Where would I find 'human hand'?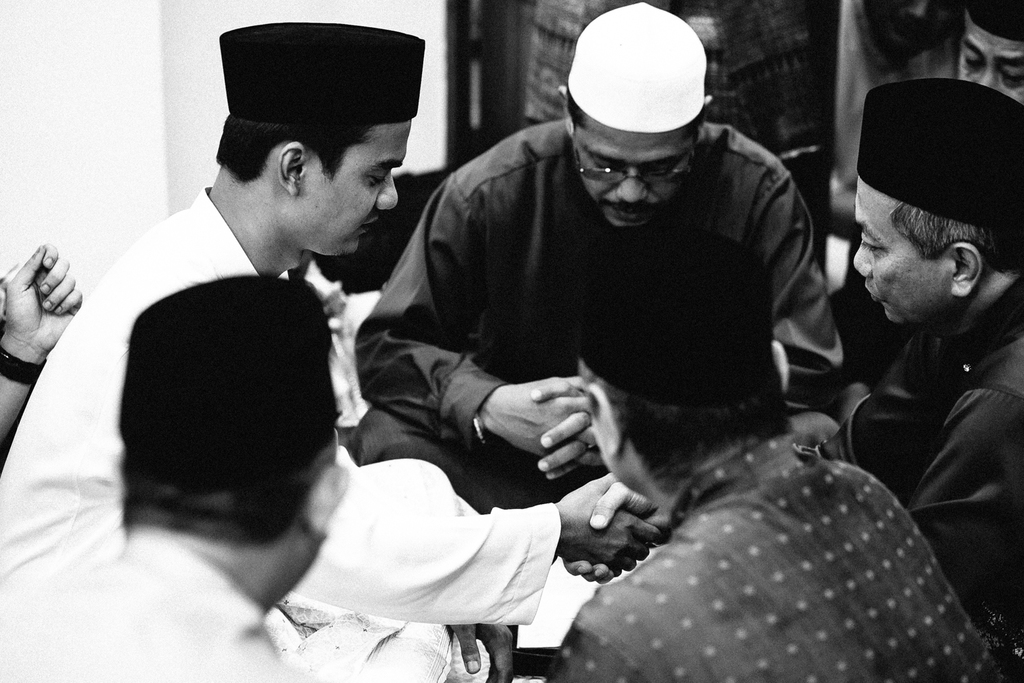
At BBox(526, 380, 594, 488).
